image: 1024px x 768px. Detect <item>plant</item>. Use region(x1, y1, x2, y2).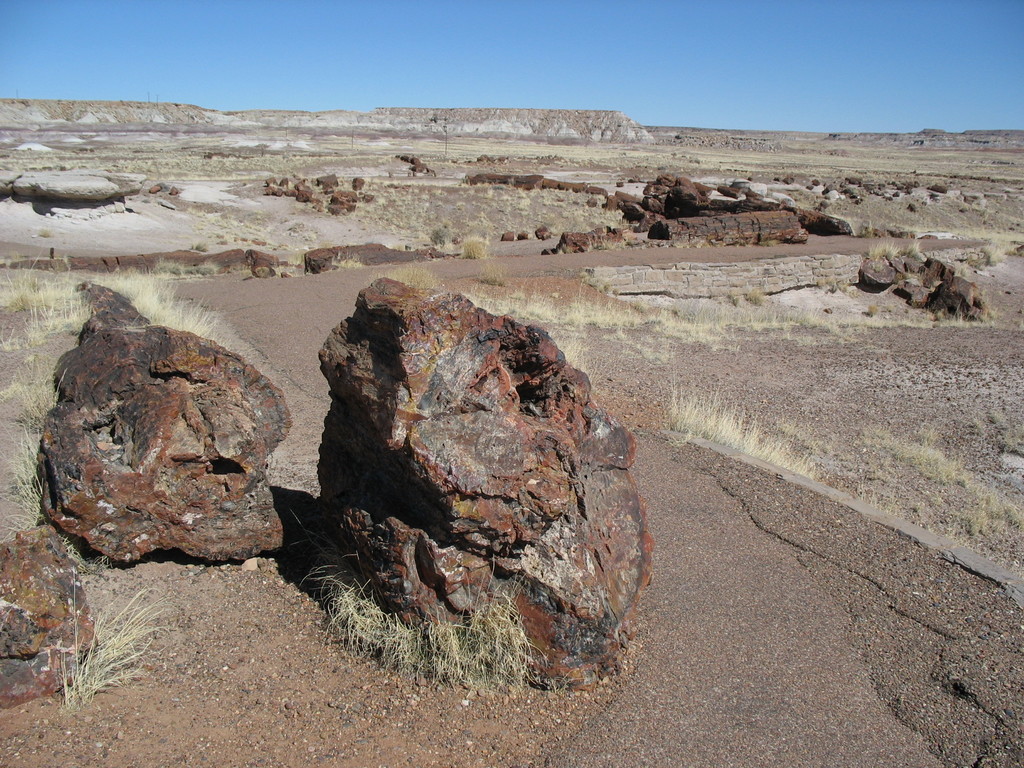
region(991, 230, 1023, 268).
